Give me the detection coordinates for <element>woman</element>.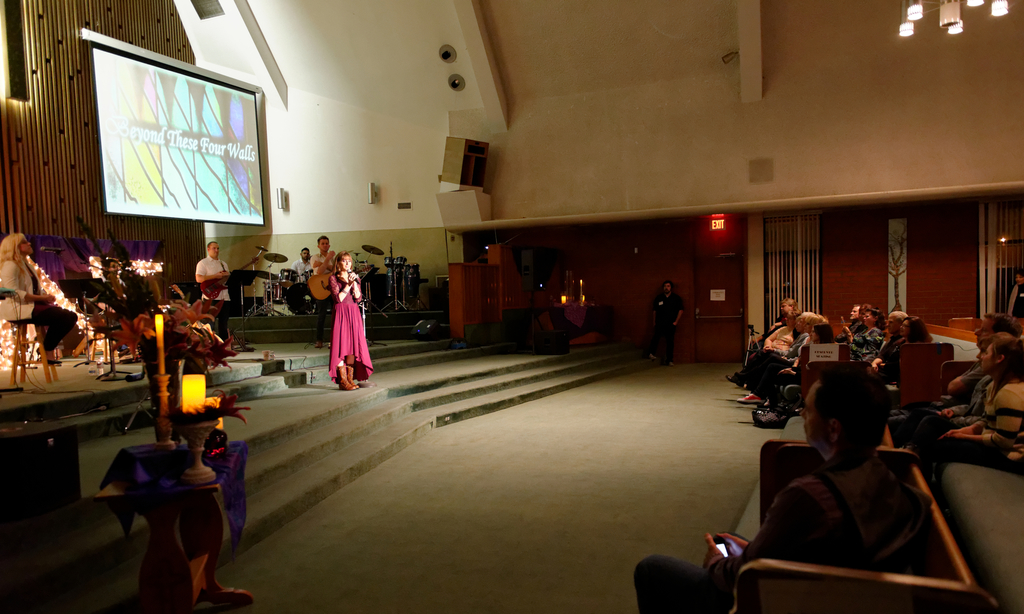
x1=0 y1=229 x2=76 y2=359.
